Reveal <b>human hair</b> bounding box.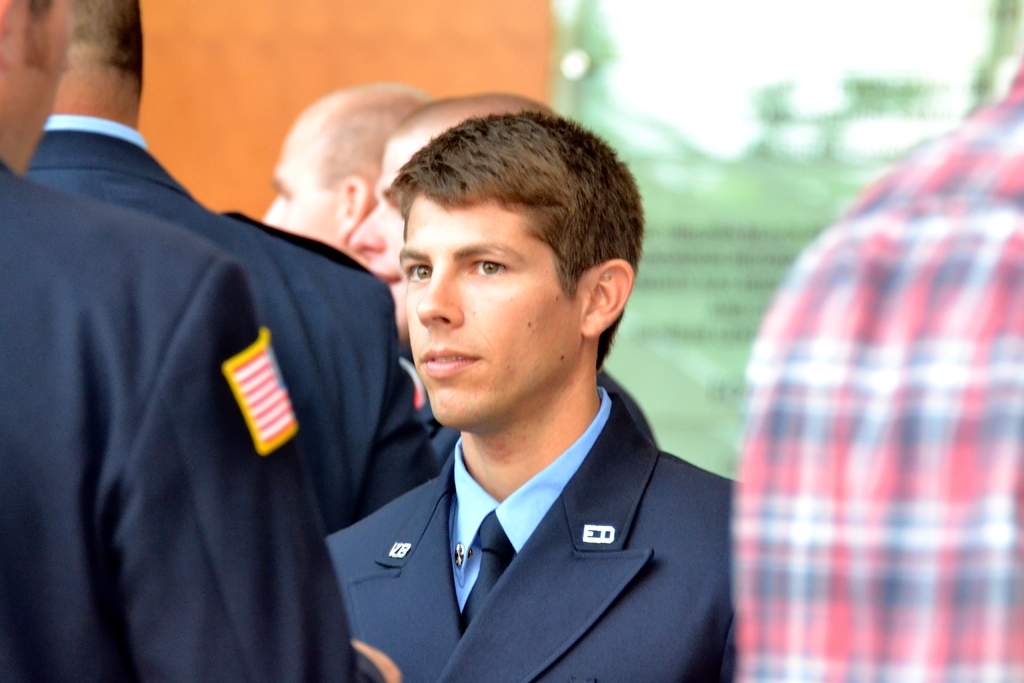
Revealed: {"x1": 387, "y1": 108, "x2": 634, "y2": 322}.
